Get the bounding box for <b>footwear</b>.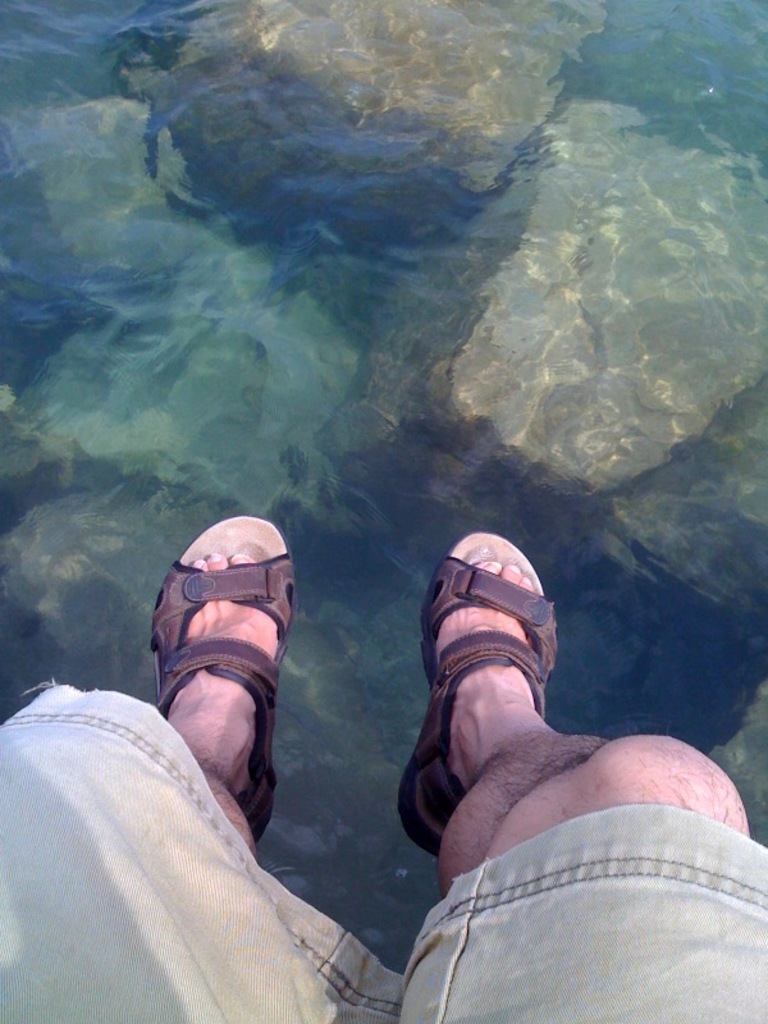
(151,516,298,840).
